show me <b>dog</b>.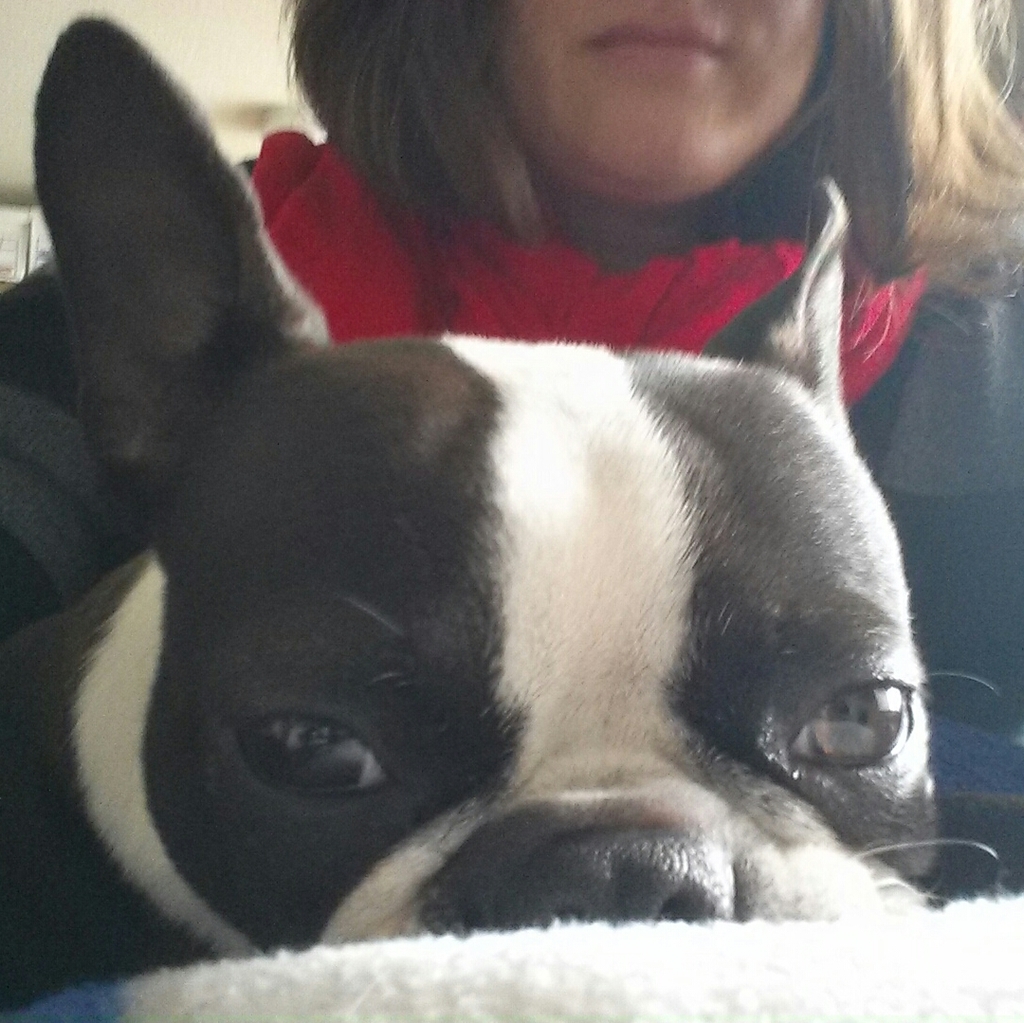
<b>dog</b> is here: bbox=[0, 11, 1006, 1014].
